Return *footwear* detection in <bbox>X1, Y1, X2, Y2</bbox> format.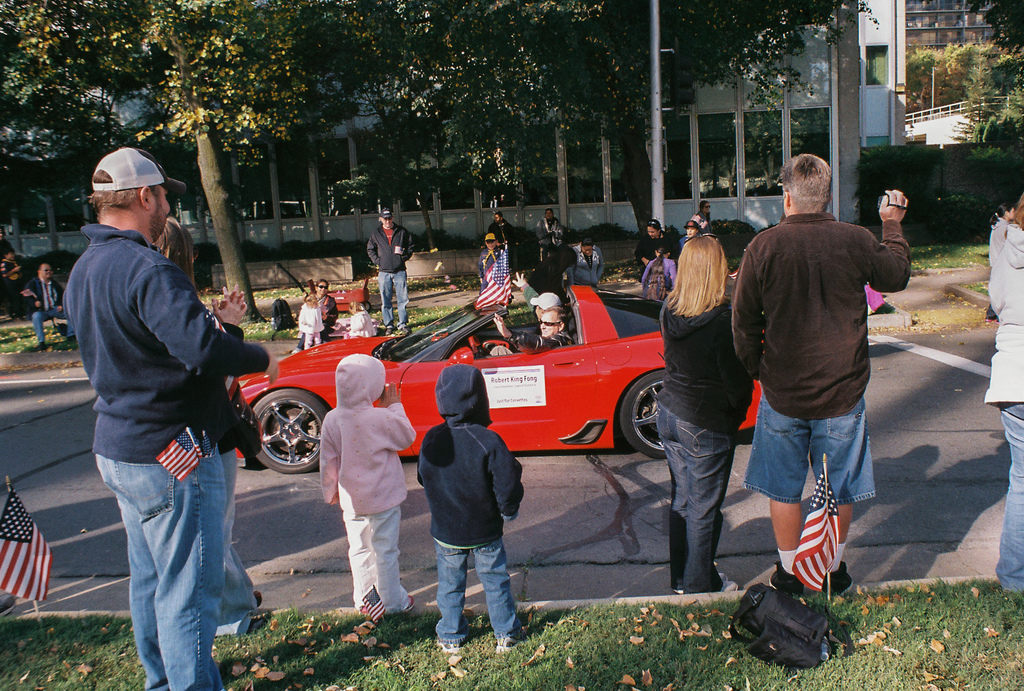
<bbox>399, 589, 416, 614</bbox>.
